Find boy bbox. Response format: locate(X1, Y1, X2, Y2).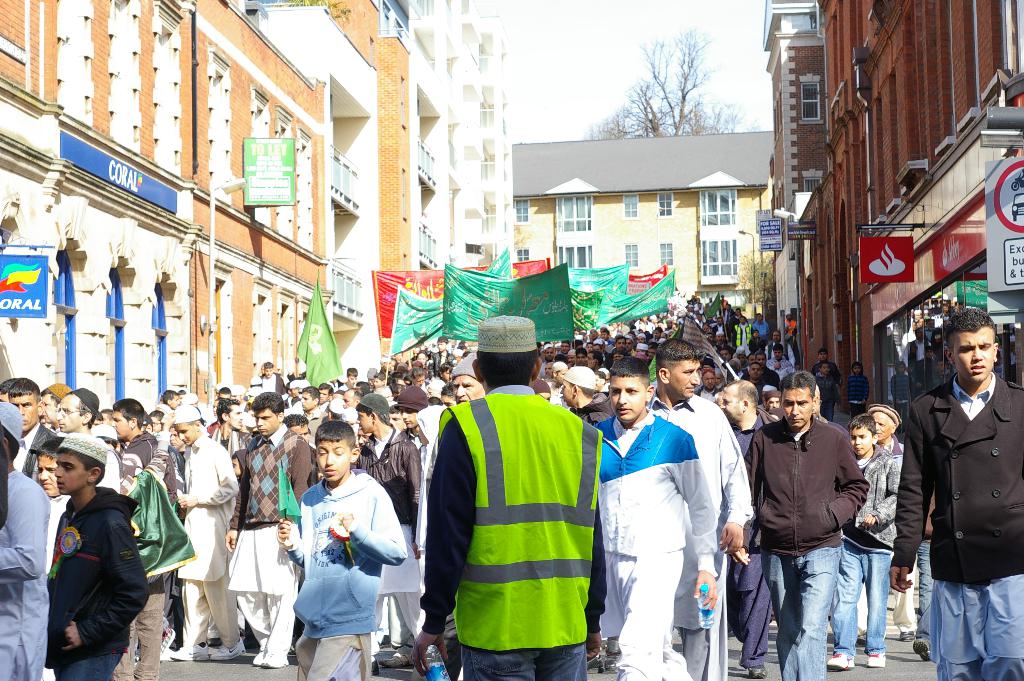
locate(264, 421, 410, 673).
